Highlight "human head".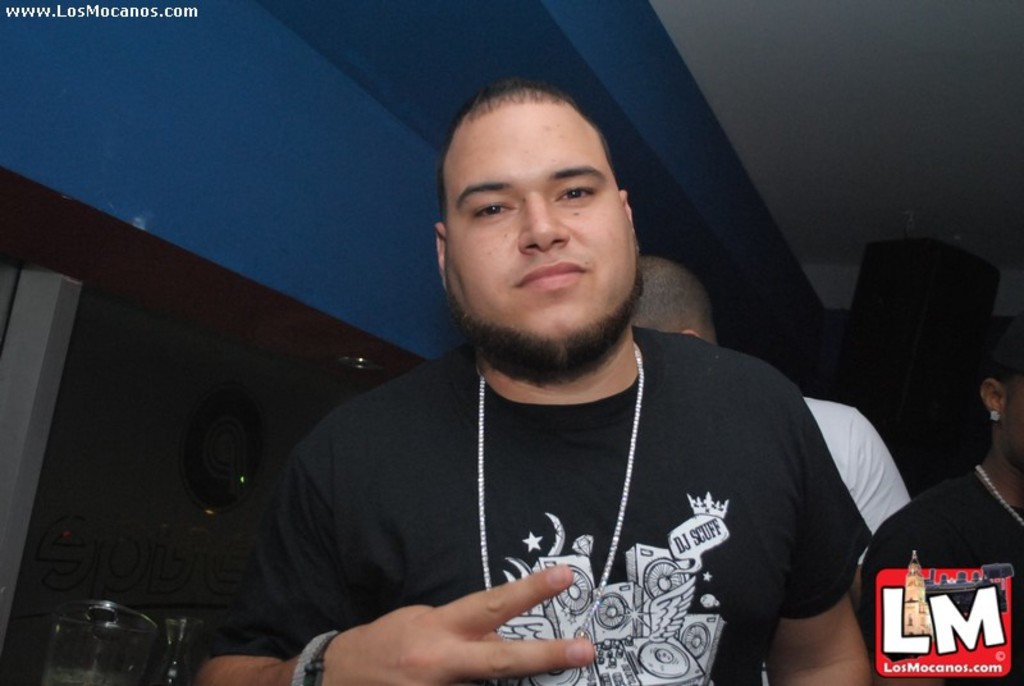
Highlighted region: box(430, 70, 653, 366).
